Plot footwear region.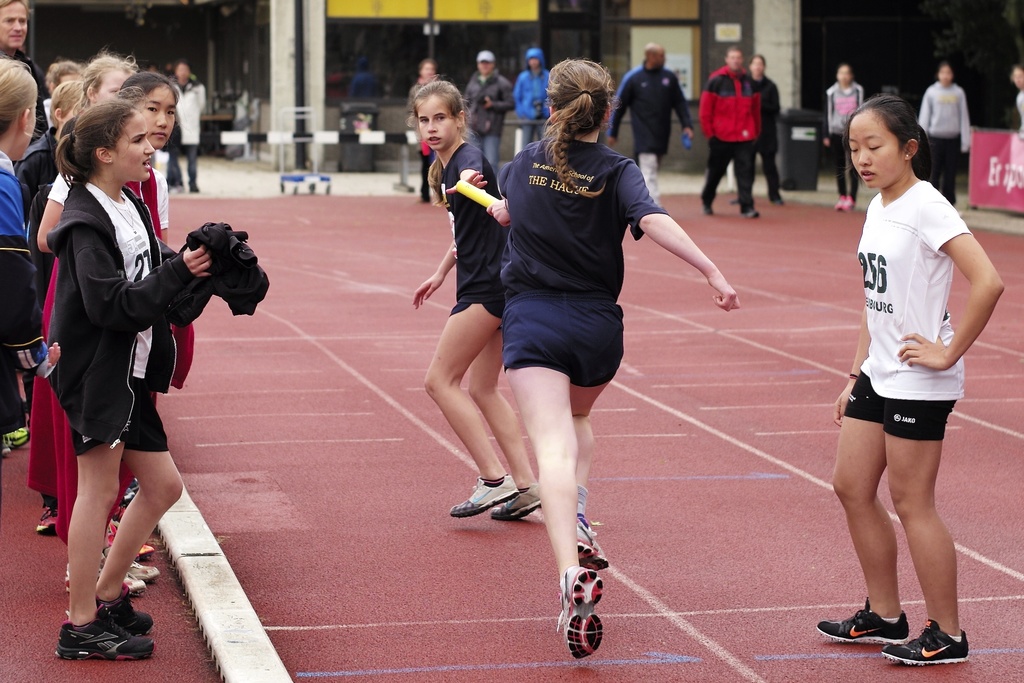
Plotted at 56 564 150 595.
